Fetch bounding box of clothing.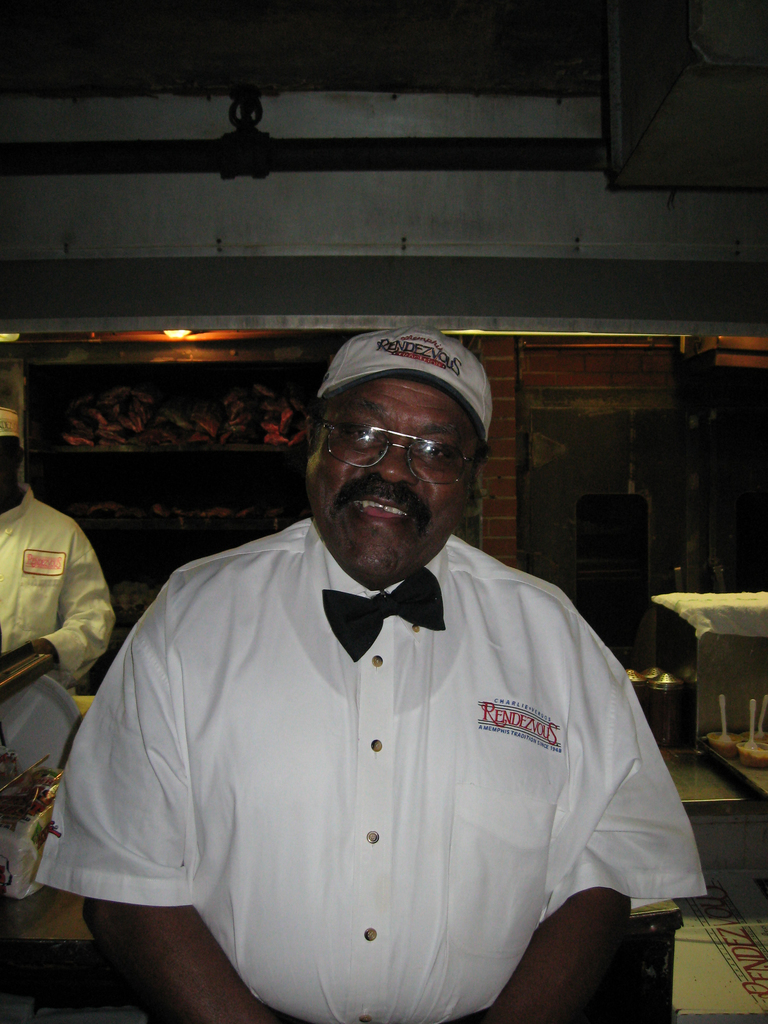
Bbox: x1=77 y1=525 x2=701 y2=1002.
